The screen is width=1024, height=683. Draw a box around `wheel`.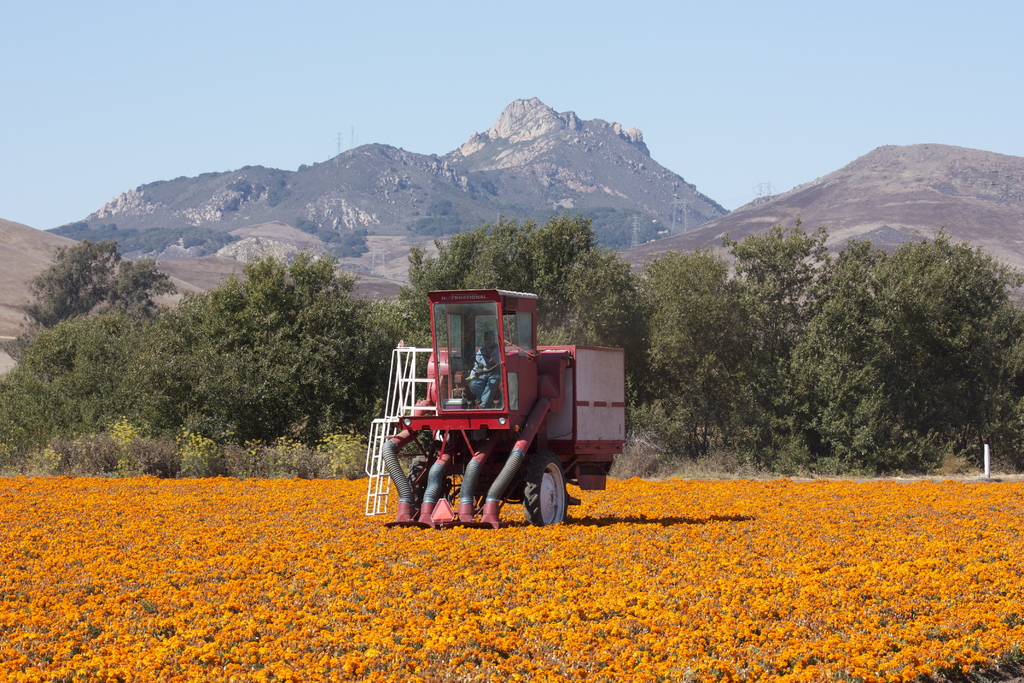
rect(404, 458, 431, 516).
